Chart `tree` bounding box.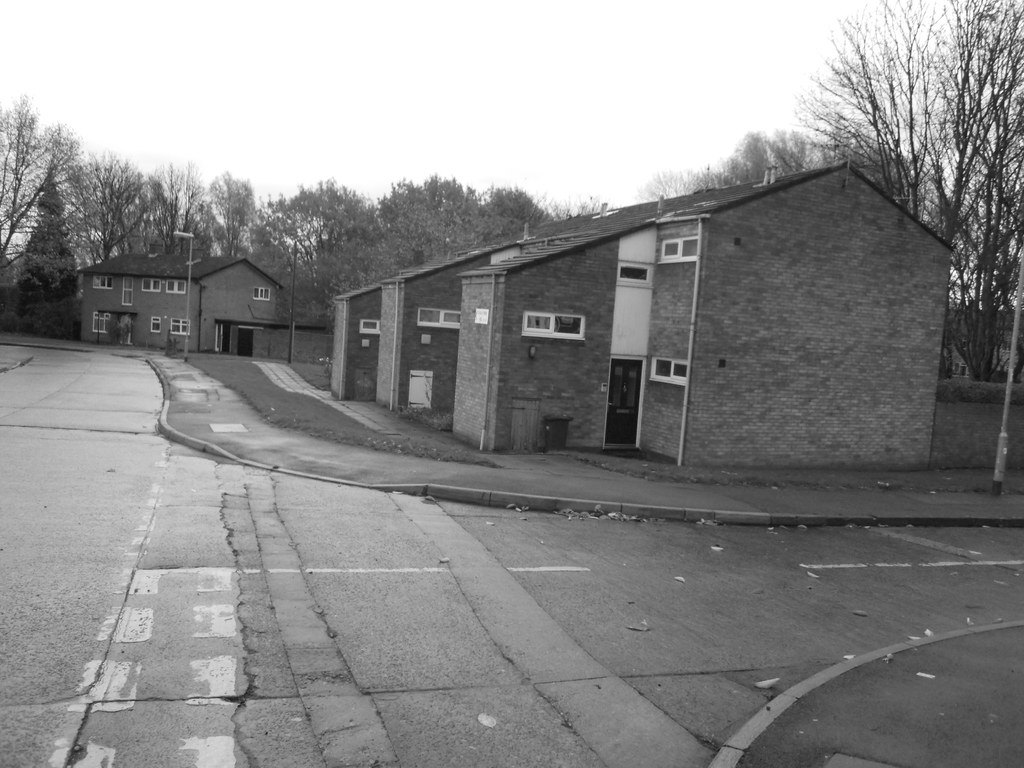
Charted: locate(284, 180, 380, 310).
